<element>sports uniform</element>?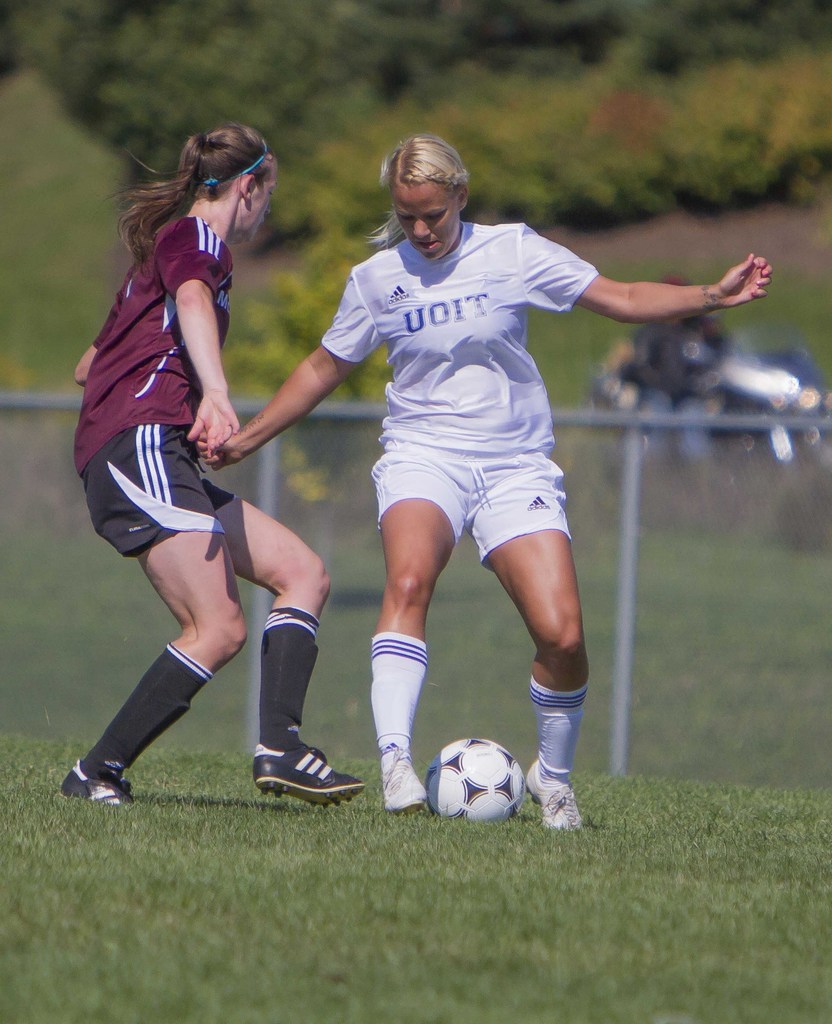
select_region(317, 219, 599, 826)
